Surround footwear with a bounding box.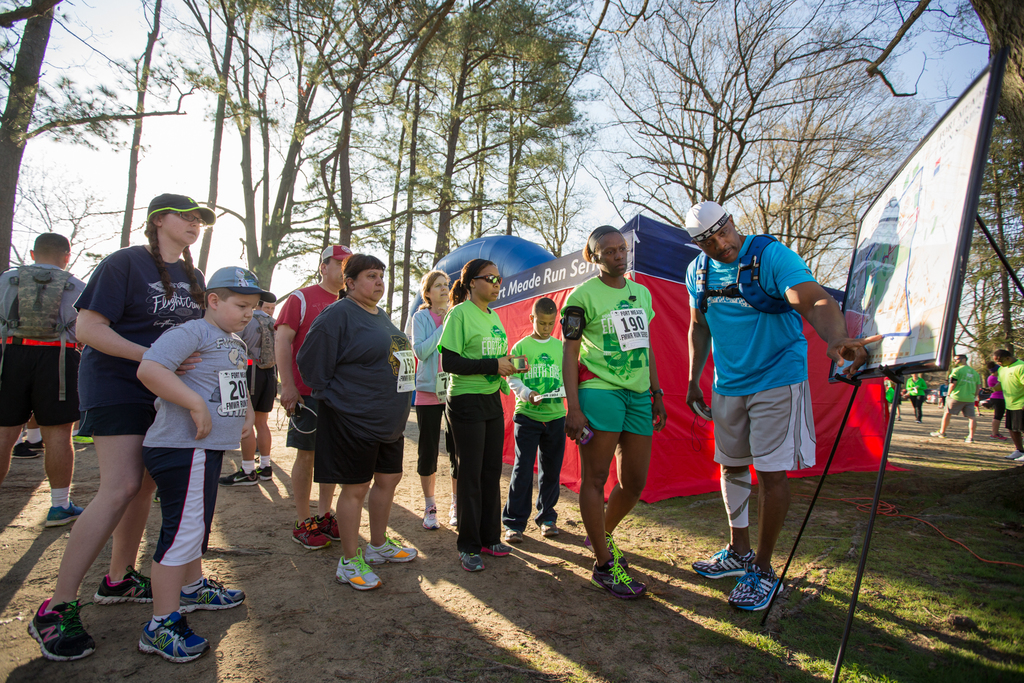
region(72, 429, 93, 444).
